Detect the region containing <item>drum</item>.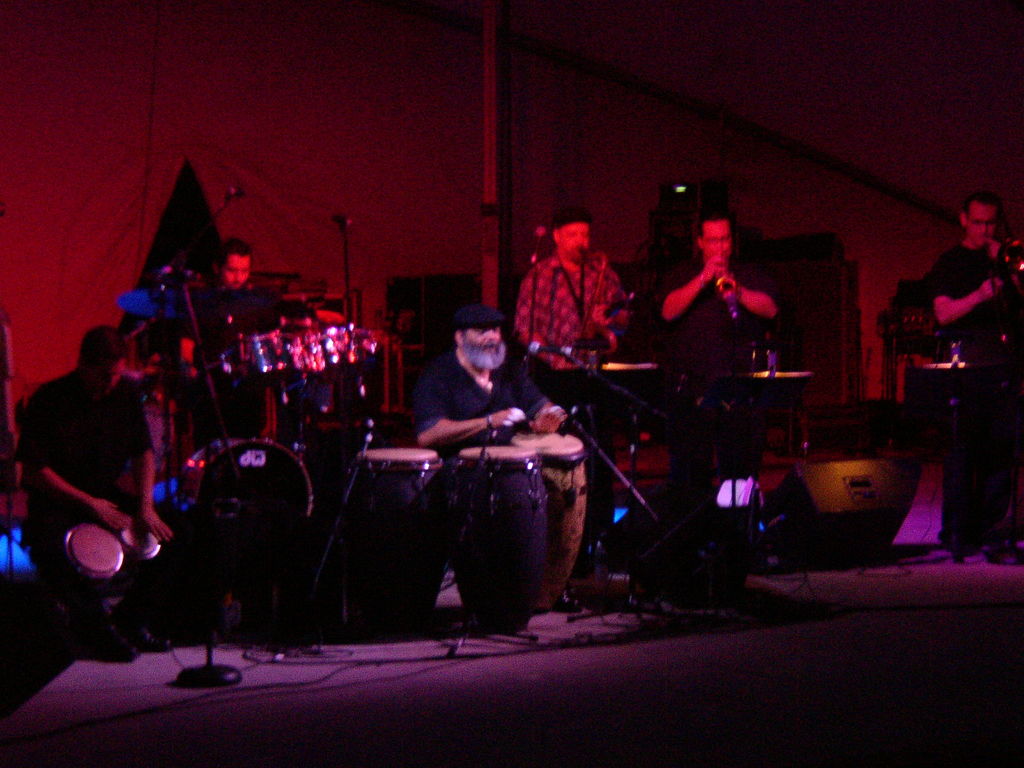
(x1=63, y1=528, x2=121, y2=588).
